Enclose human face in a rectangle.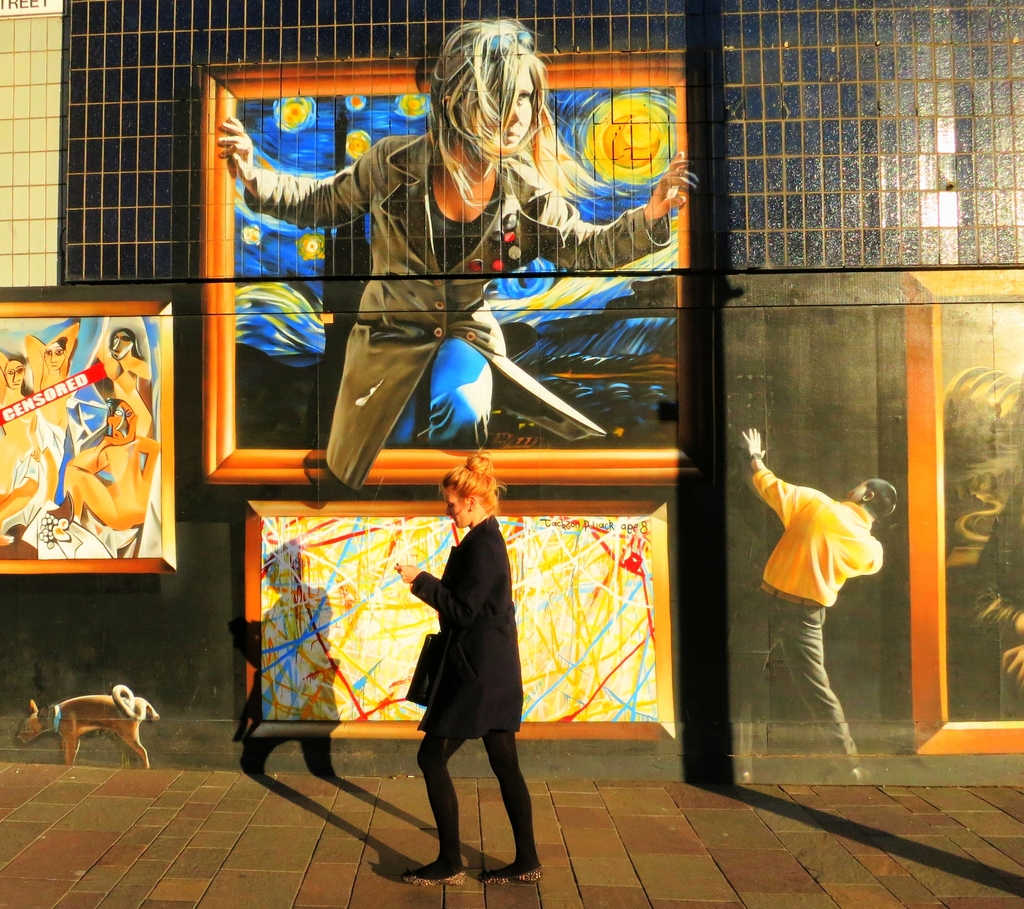
left=4, top=360, right=22, bottom=385.
